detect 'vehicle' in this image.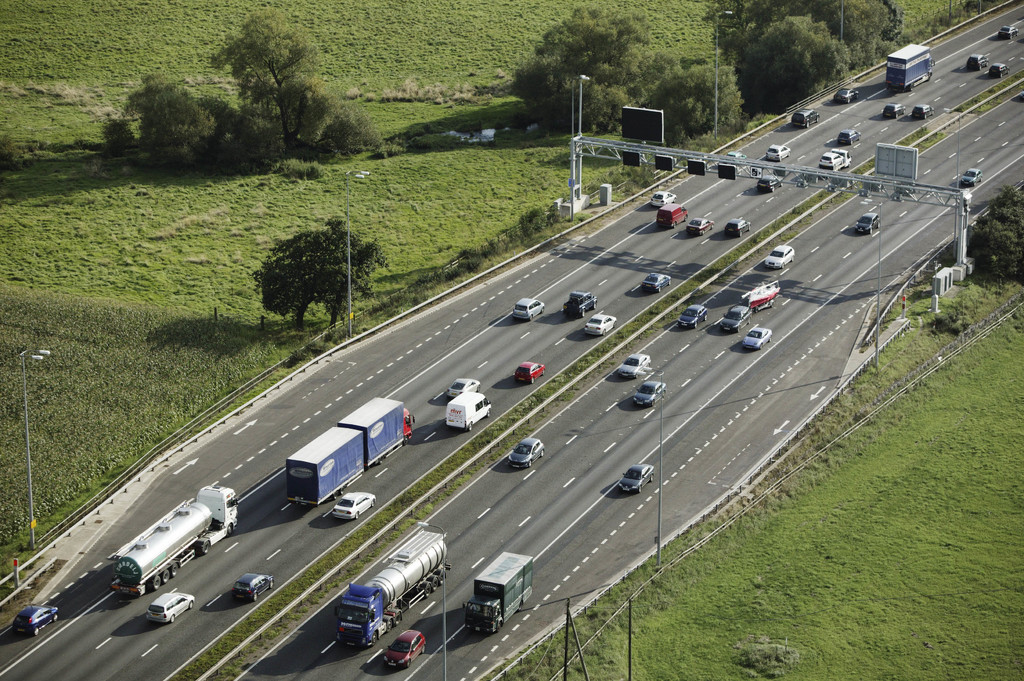
Detection: 657/204/689/227.
